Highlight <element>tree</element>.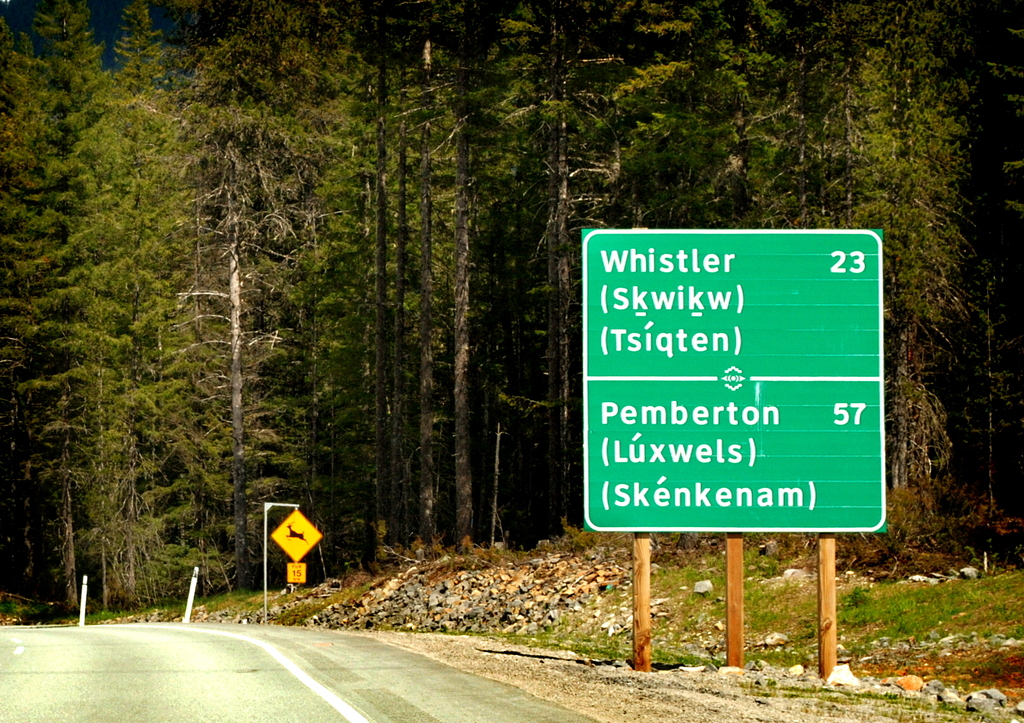
Highlighted region: (left=403, top=6, right=518, bottom=538).
